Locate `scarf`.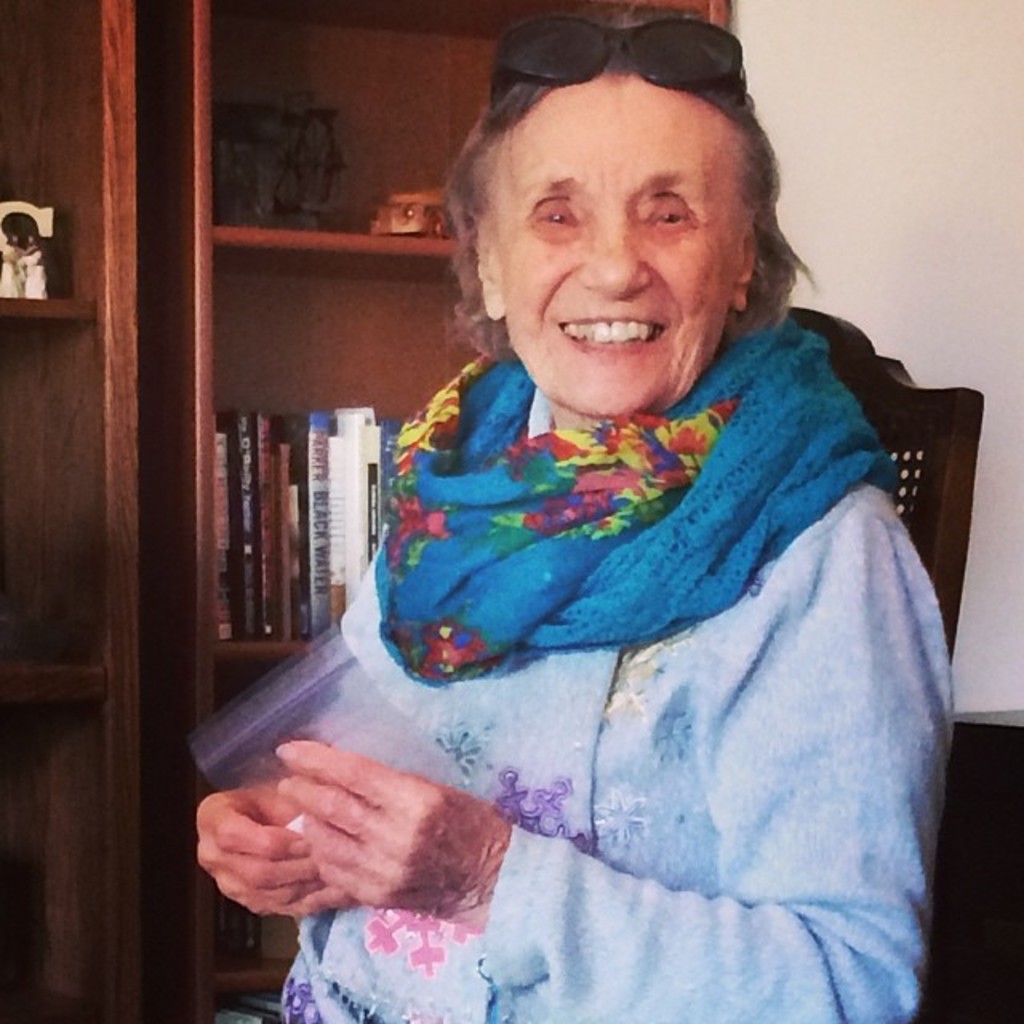
Bounding box: detection(371, 302, 909, 678).
